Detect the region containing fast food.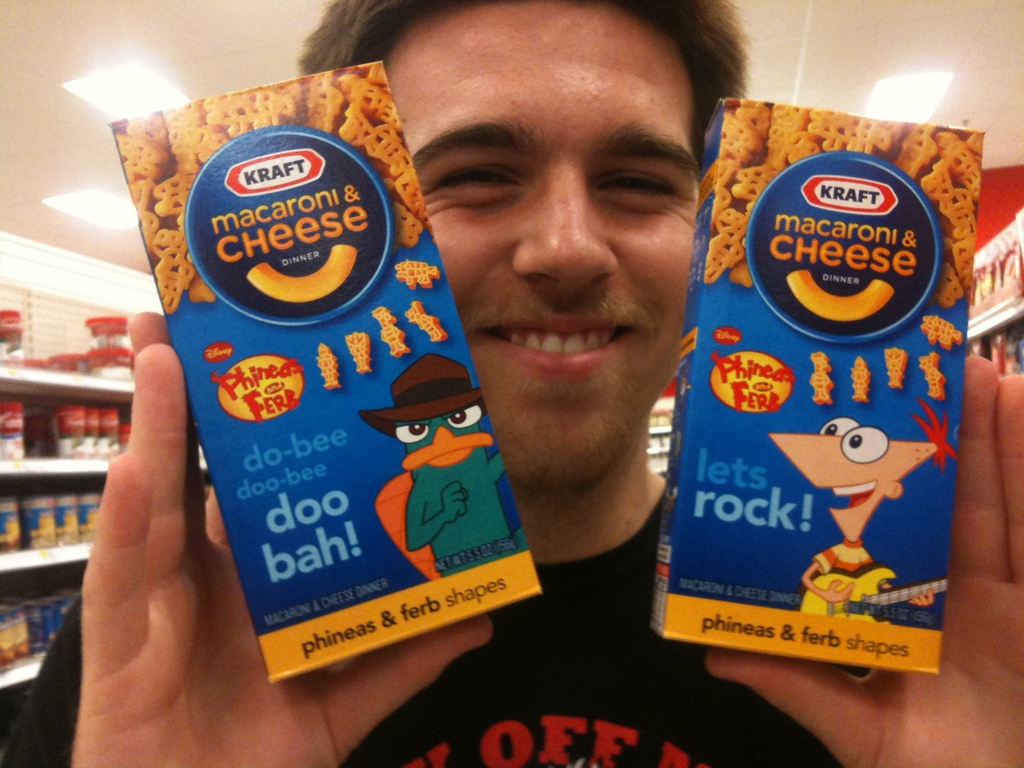
bbox=(318, 342, 343, 388).
